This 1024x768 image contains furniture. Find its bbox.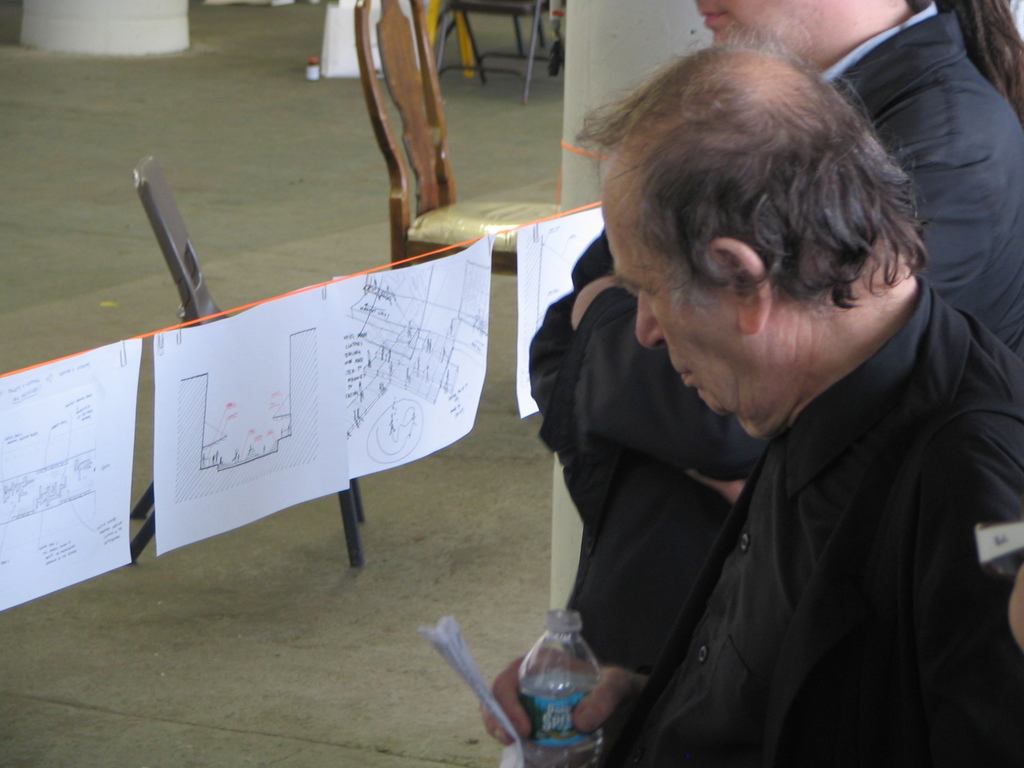
x1=127, y1=150, x2=365, y2=568.
